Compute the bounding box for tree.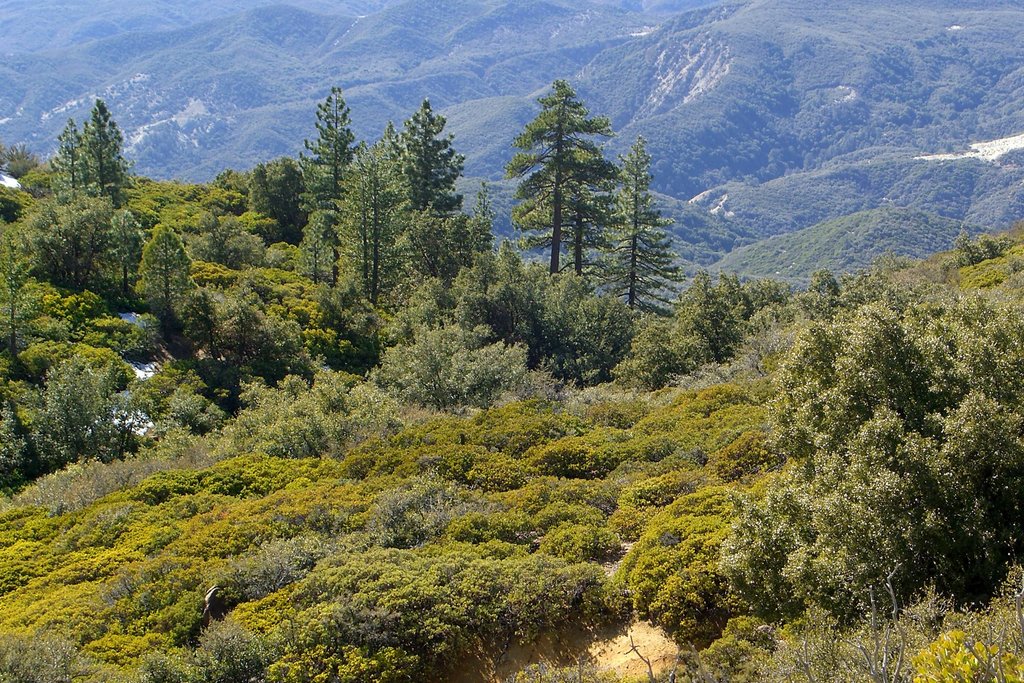
(16,197,118,300).
